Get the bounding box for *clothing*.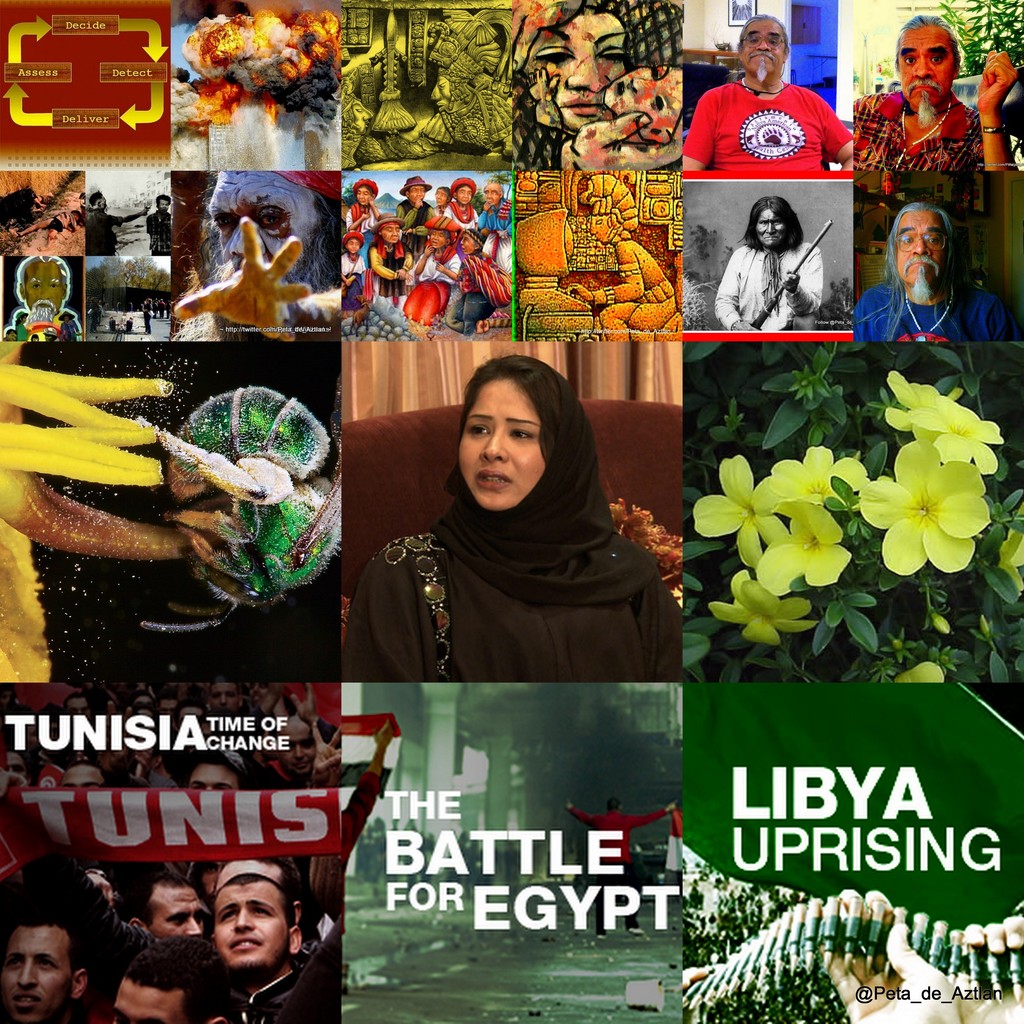
385/199/434/237.
